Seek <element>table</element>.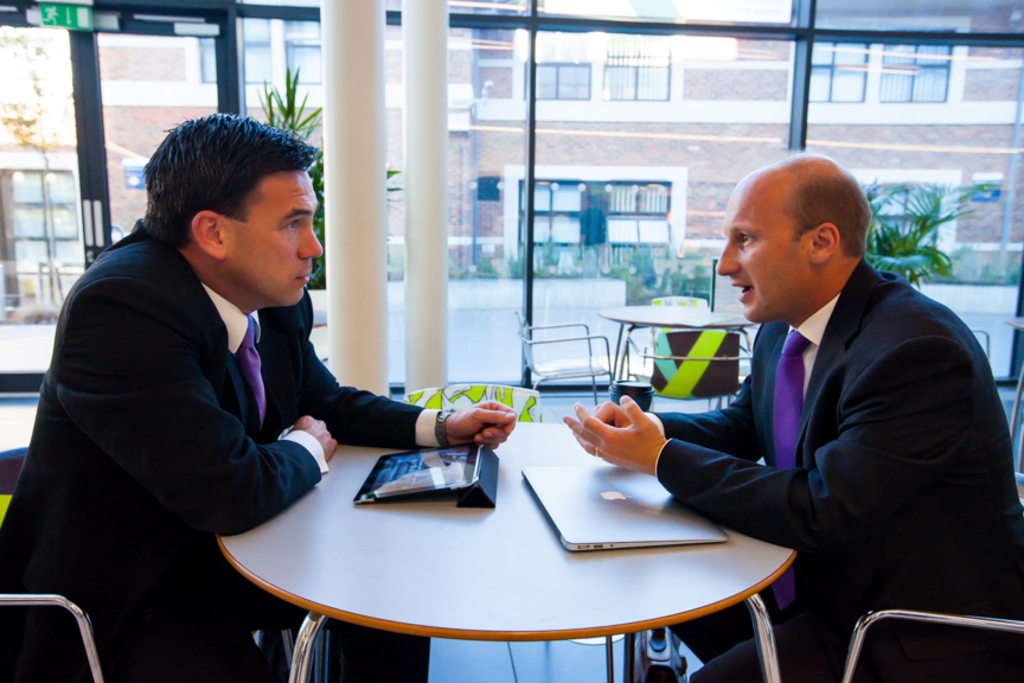
region(168, 421, 811, 678).
